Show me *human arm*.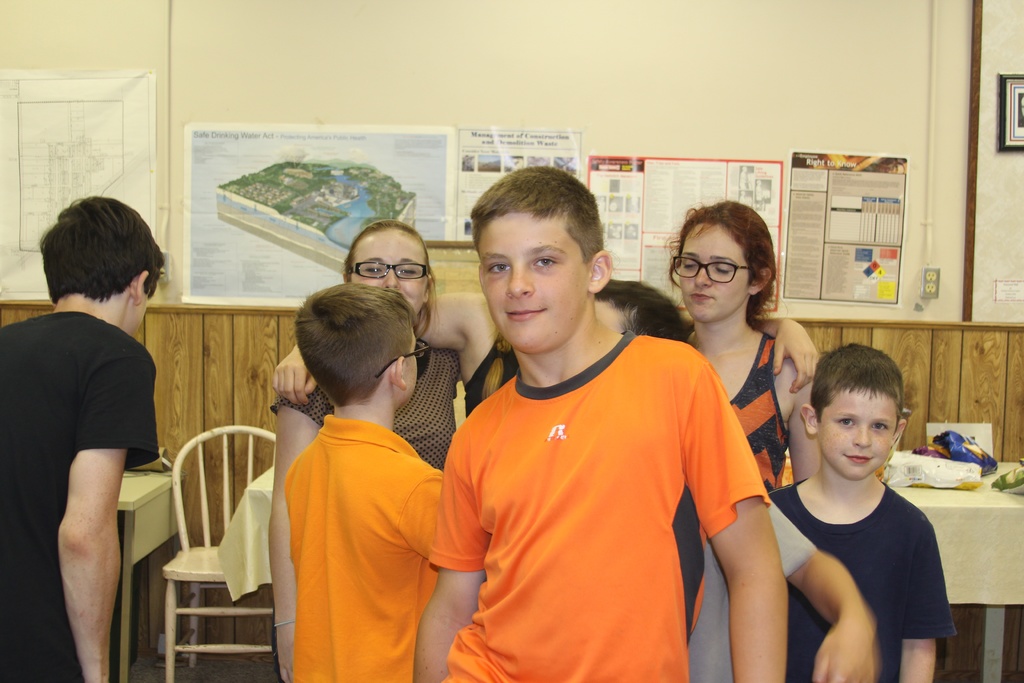
*human arm* is here: bbox=[776, 505, 877, 682].
